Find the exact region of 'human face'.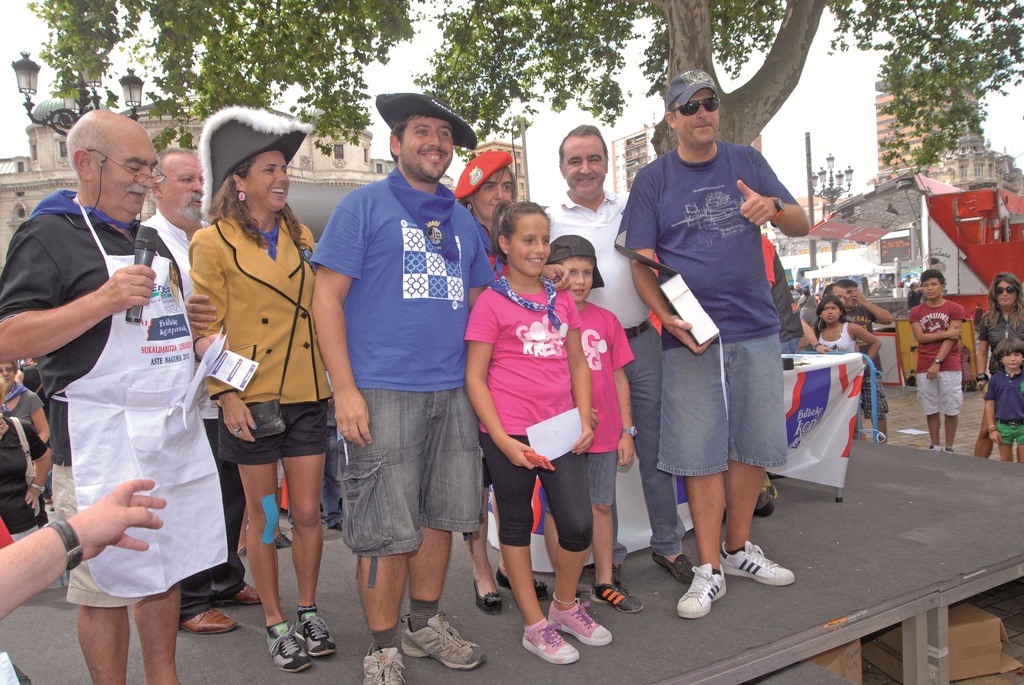
Exact region: (563, 140, 609, 195).
